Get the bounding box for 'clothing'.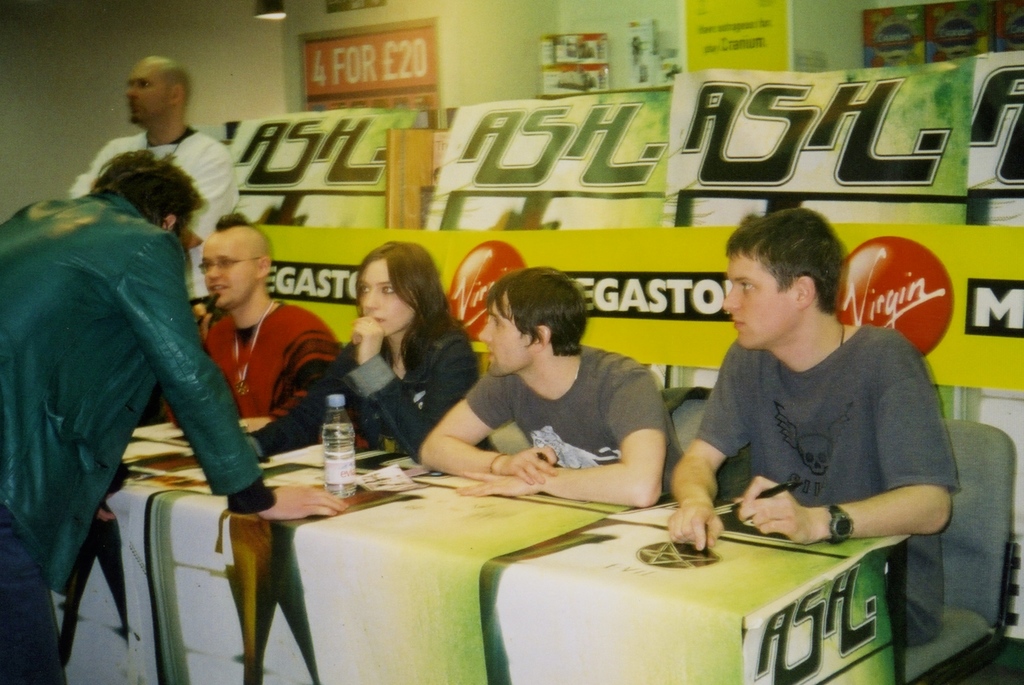
bbox=[203, 306, 347, 442].
